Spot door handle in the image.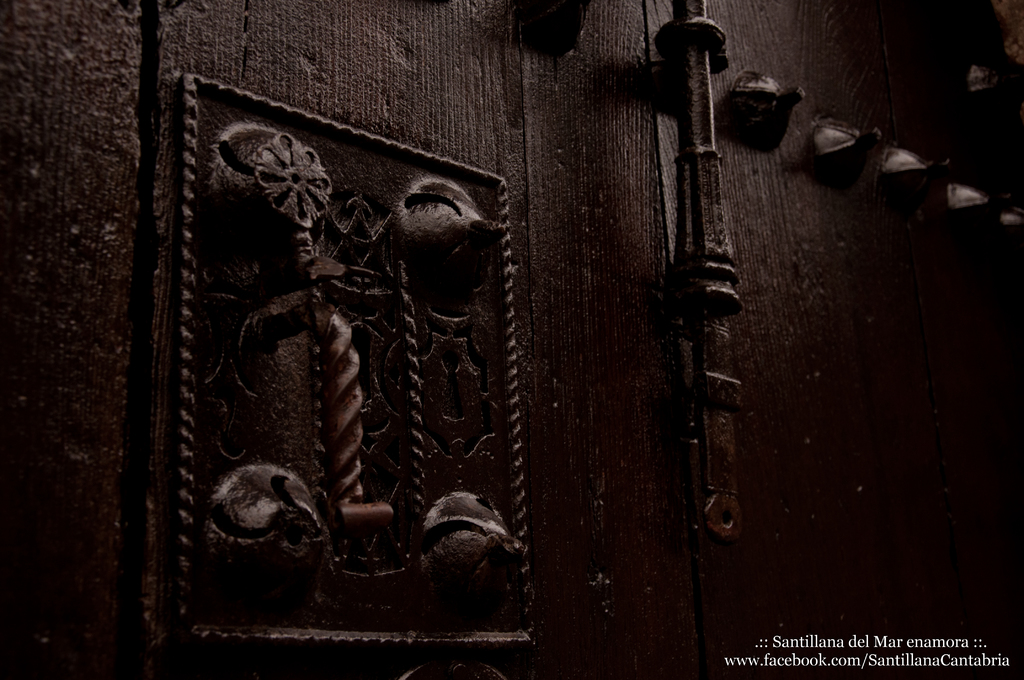
door handle found at bbox(645, 0, 754, 550).
